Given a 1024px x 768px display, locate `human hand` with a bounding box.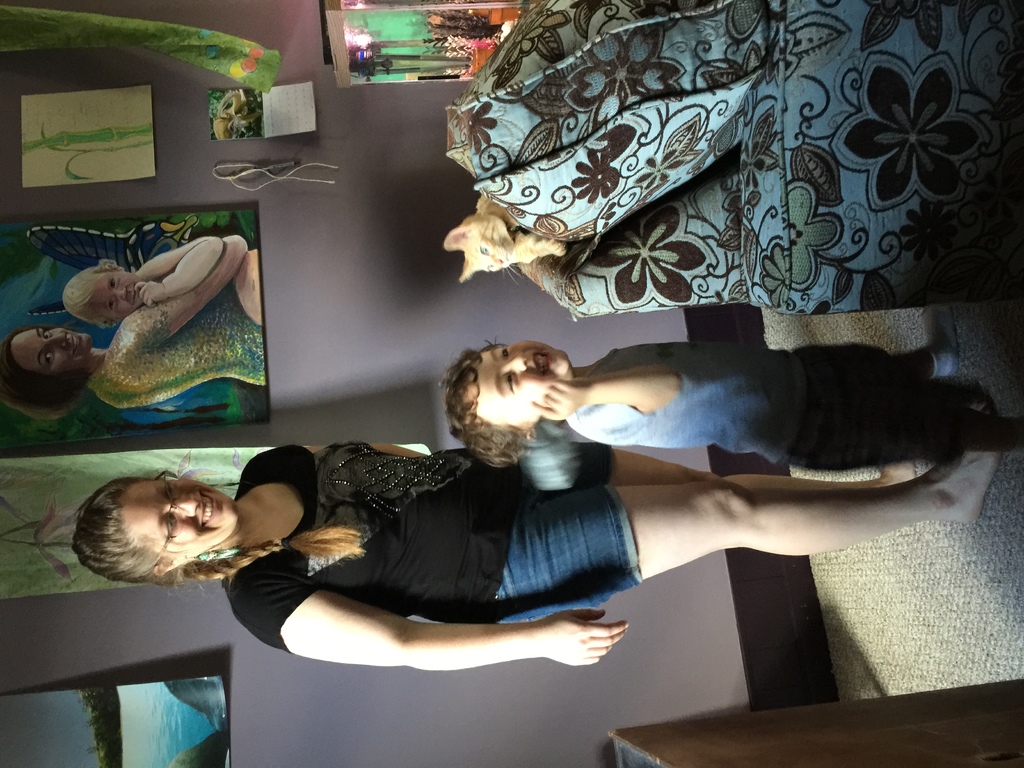
Located: 527/376/586/424.
